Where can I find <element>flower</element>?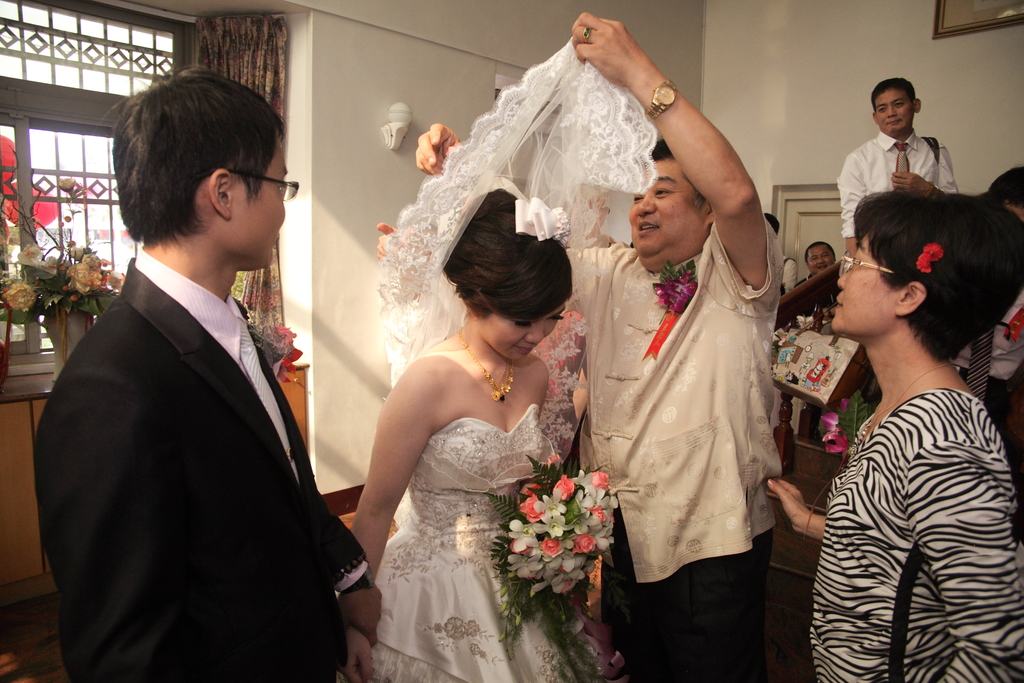
You can find it at <box>819,395,870,451</box>.
